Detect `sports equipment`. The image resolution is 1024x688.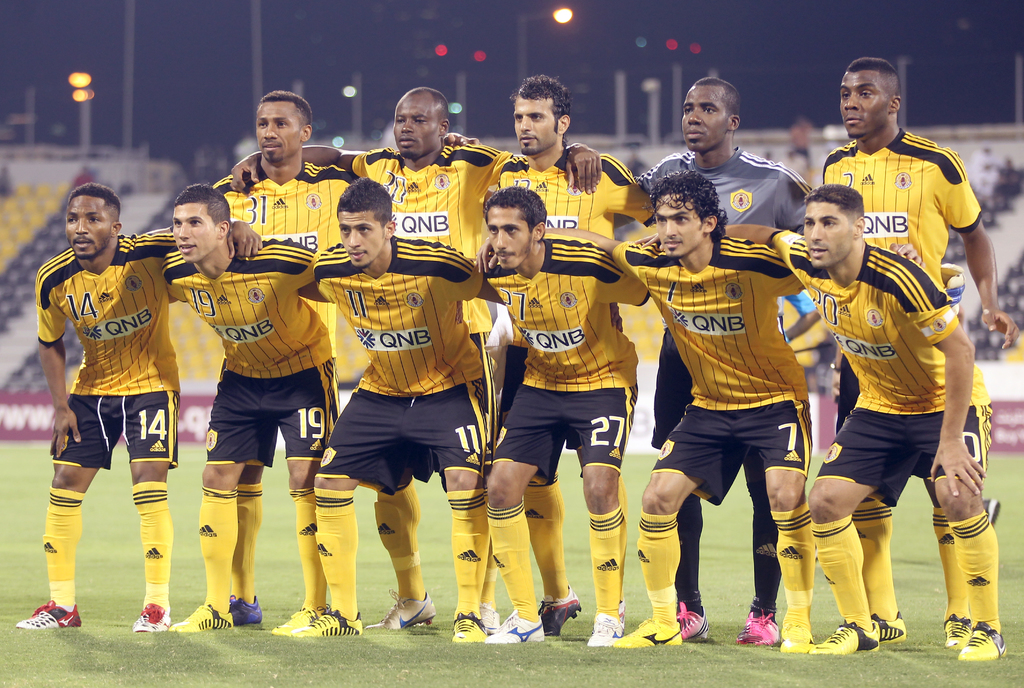
{"left": 776, "top": 624, "right": 813, "bottom": 654}.
